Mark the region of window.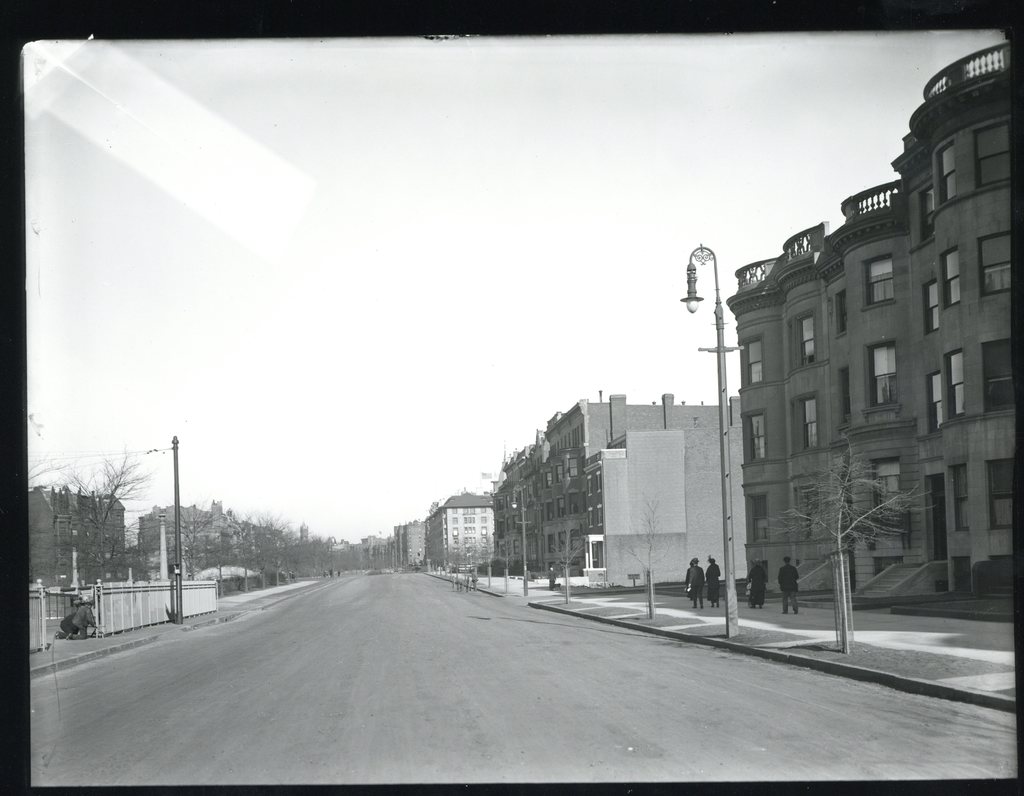
Region: box=[952, 353, 961, 408].
